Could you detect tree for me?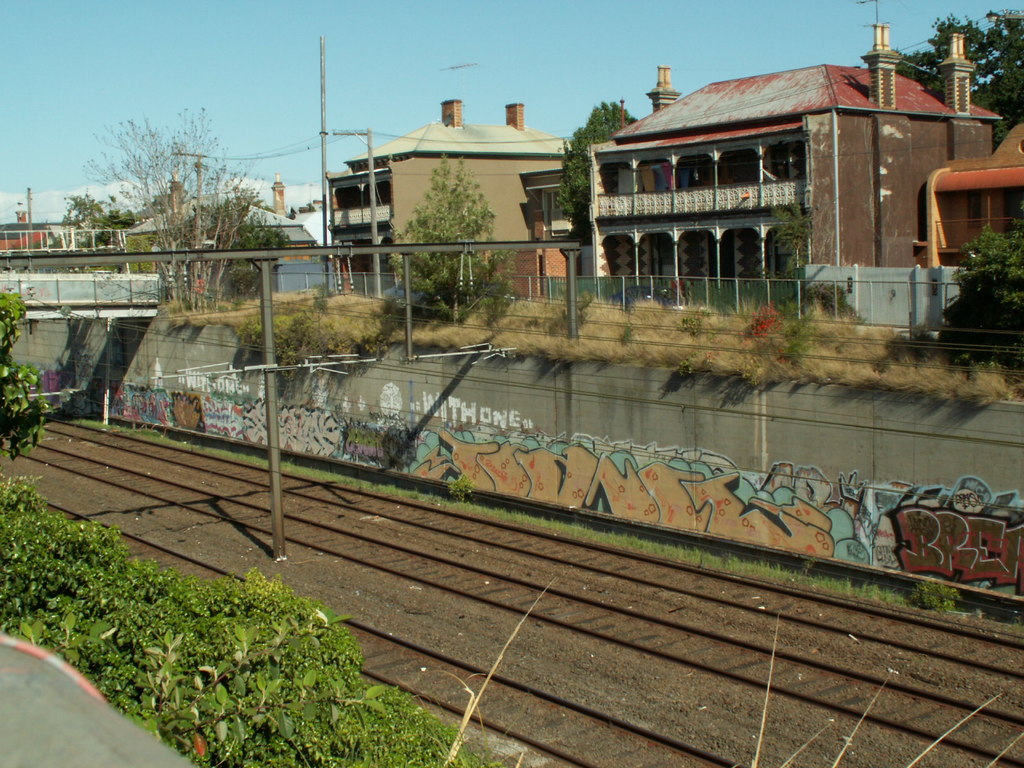
Detection result: region(90, 207, 134, 245).
